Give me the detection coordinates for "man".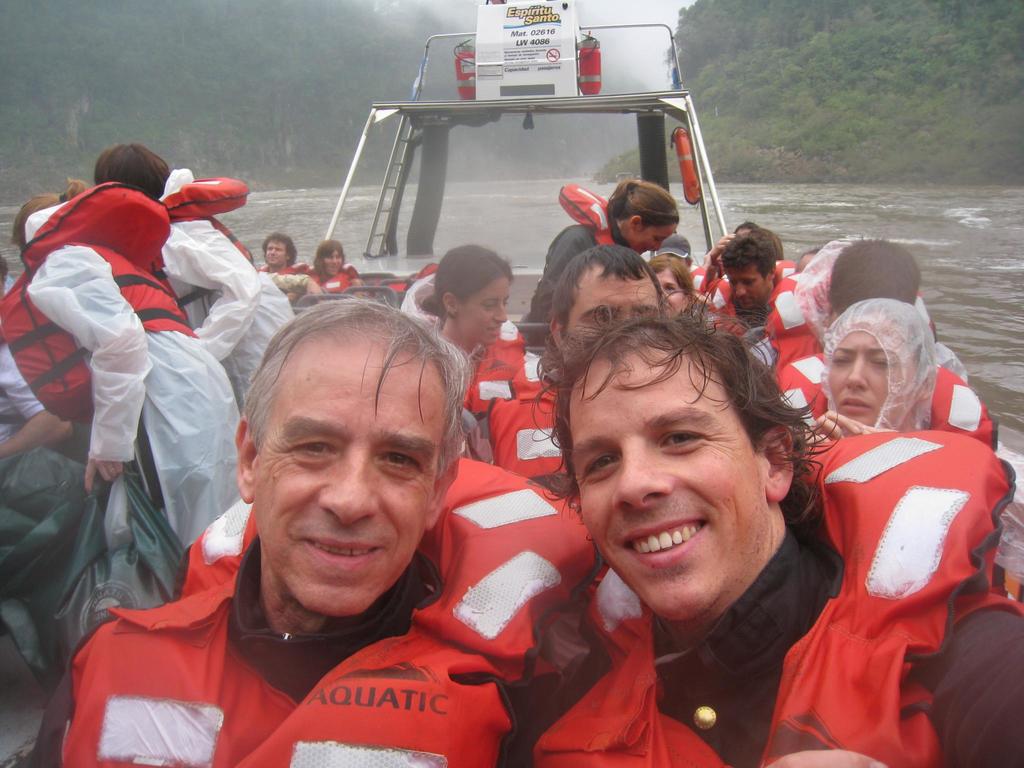
box(700, 238, 792, 333).
